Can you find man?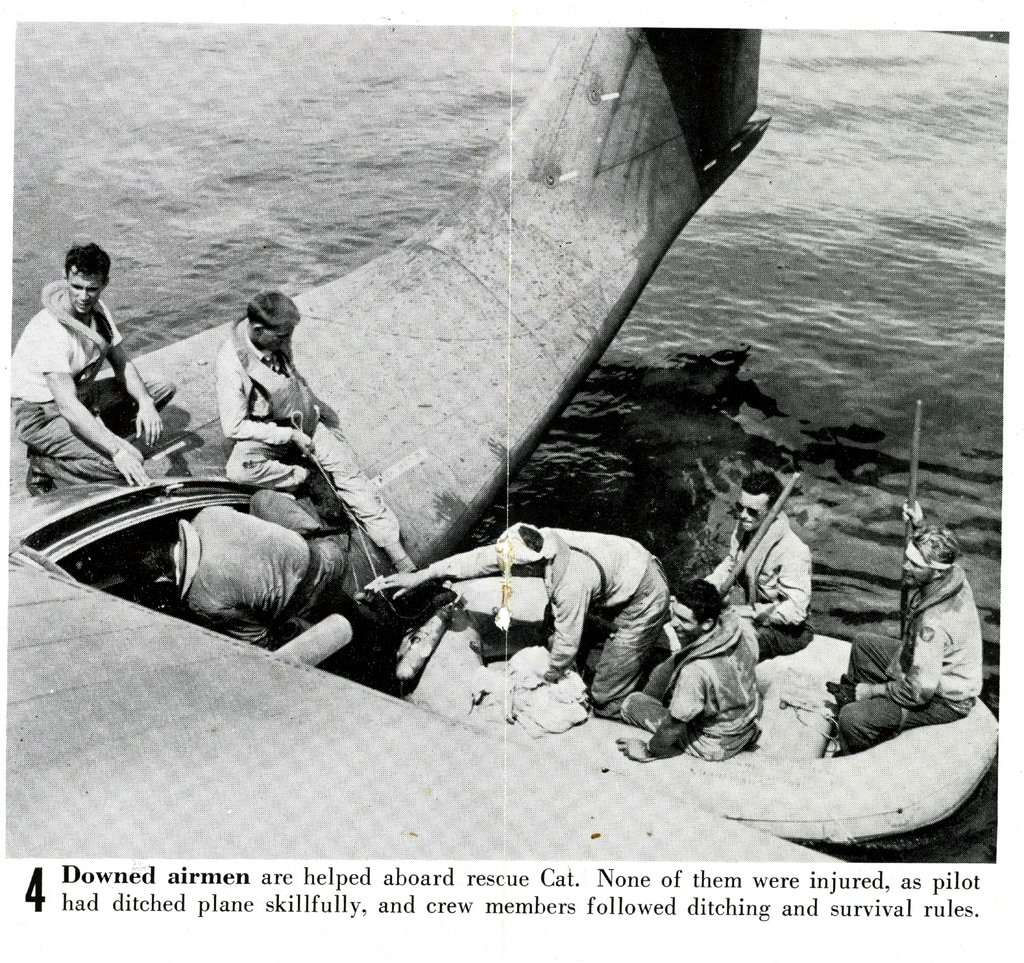
Yes, bounding box: 615:576:765:765.
